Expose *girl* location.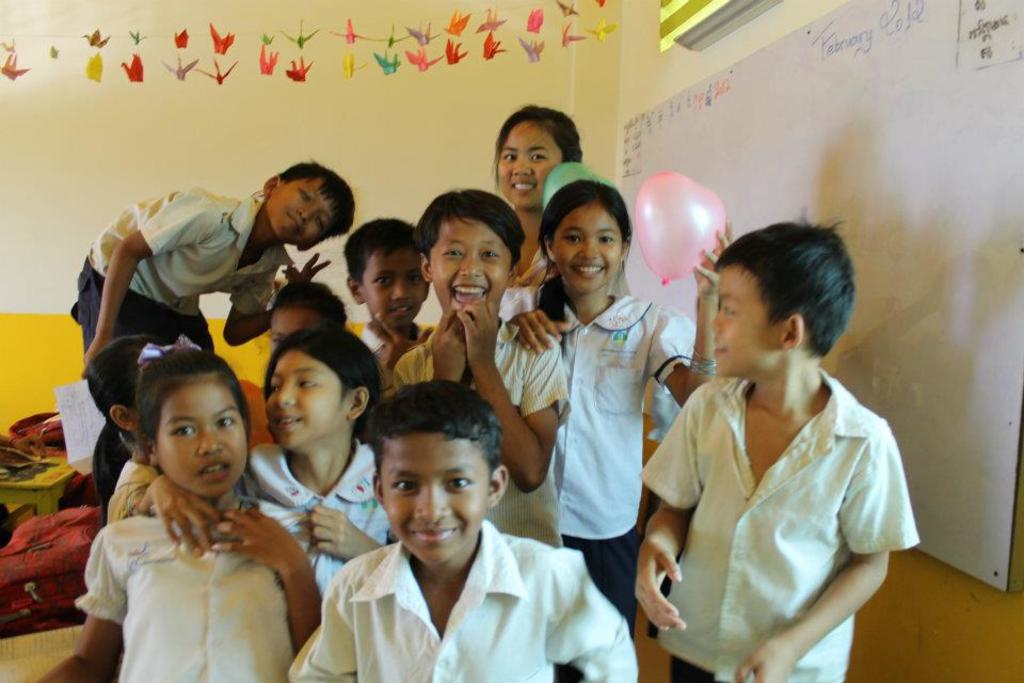
Exposed at {"left": 38, "top": 336, "right": 322, "bottom": 682}.
